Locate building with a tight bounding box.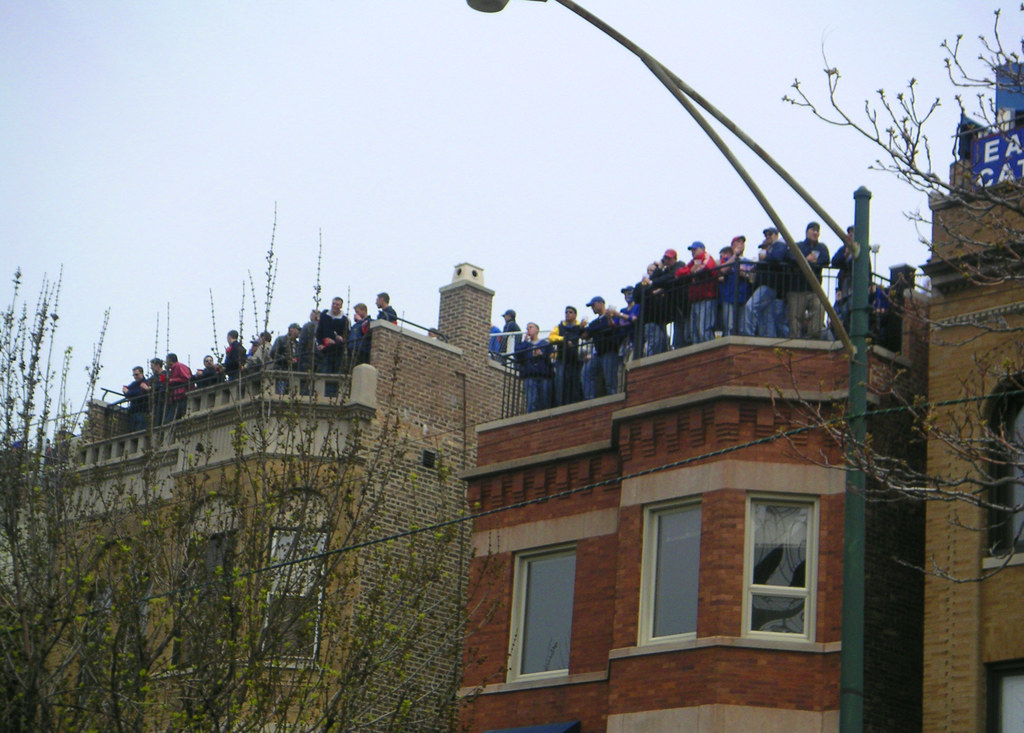
BBox(455, 336, 925, 732).
